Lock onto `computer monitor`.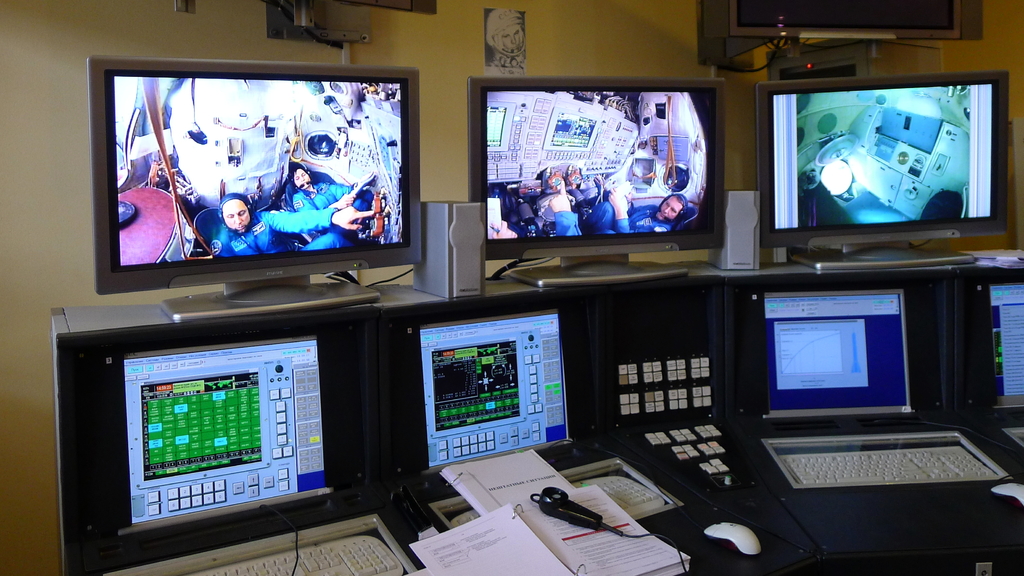
Locked: <box>410,305,559,481</box>.
